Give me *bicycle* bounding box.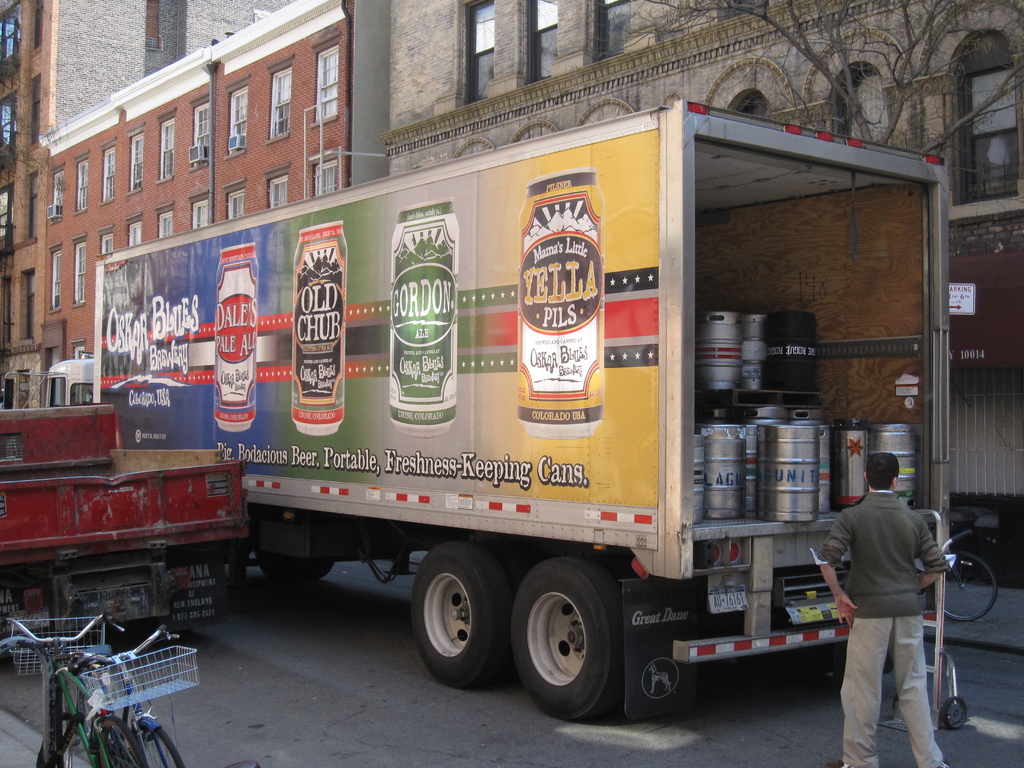
(left=948, top=532, right=1000, bottom=625).
